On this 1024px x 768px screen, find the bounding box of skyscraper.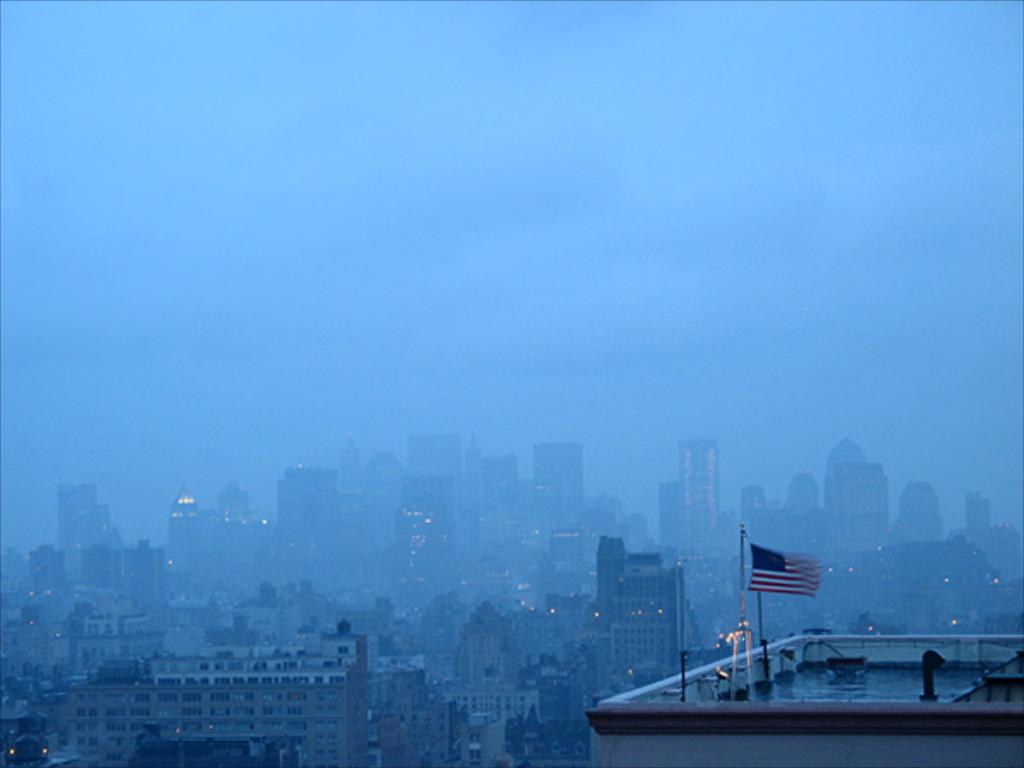
Bounding box: (681,439,719,555).
